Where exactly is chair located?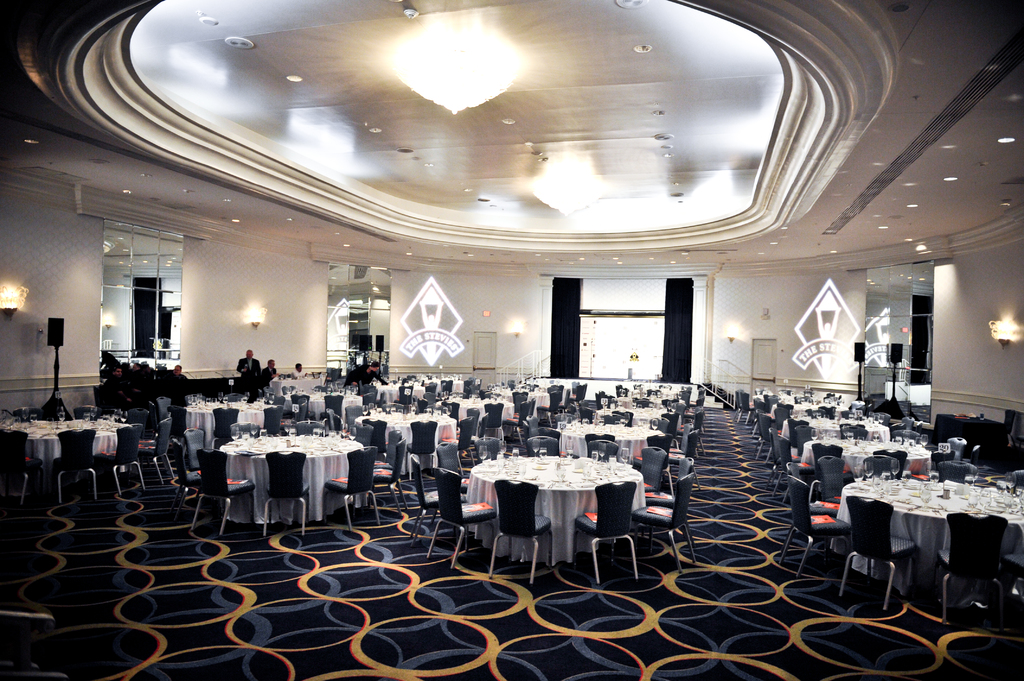
Its bounding box is l=408, t=463, r=440, b=547.
